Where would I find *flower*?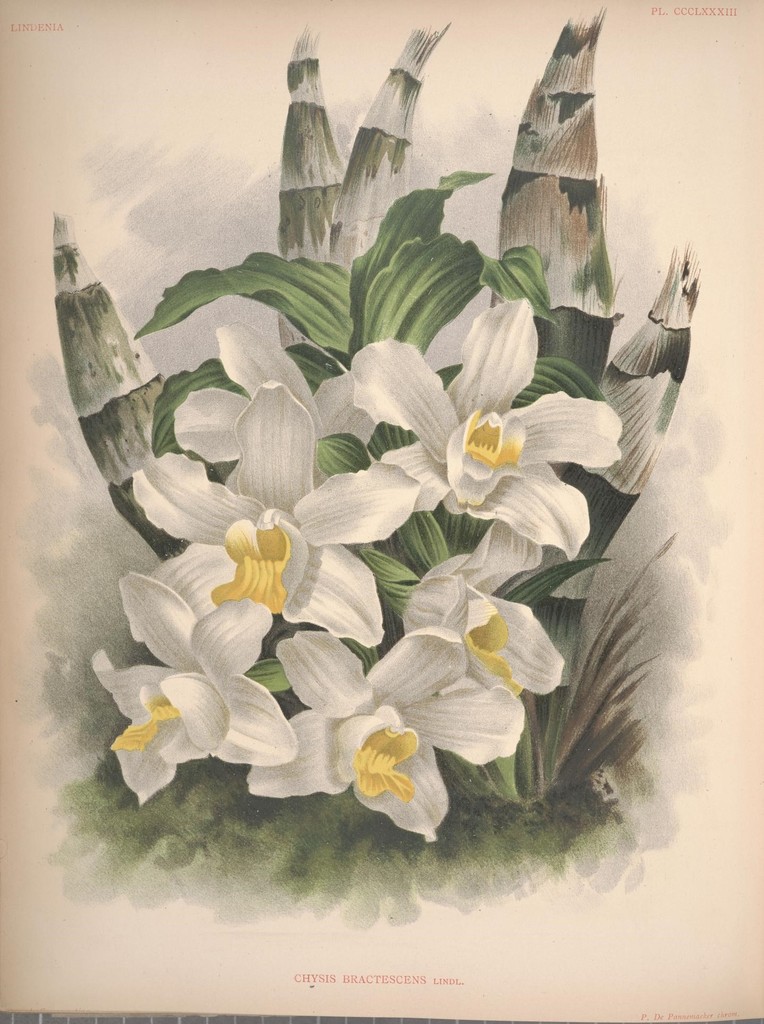
At 250:621:526:840.
